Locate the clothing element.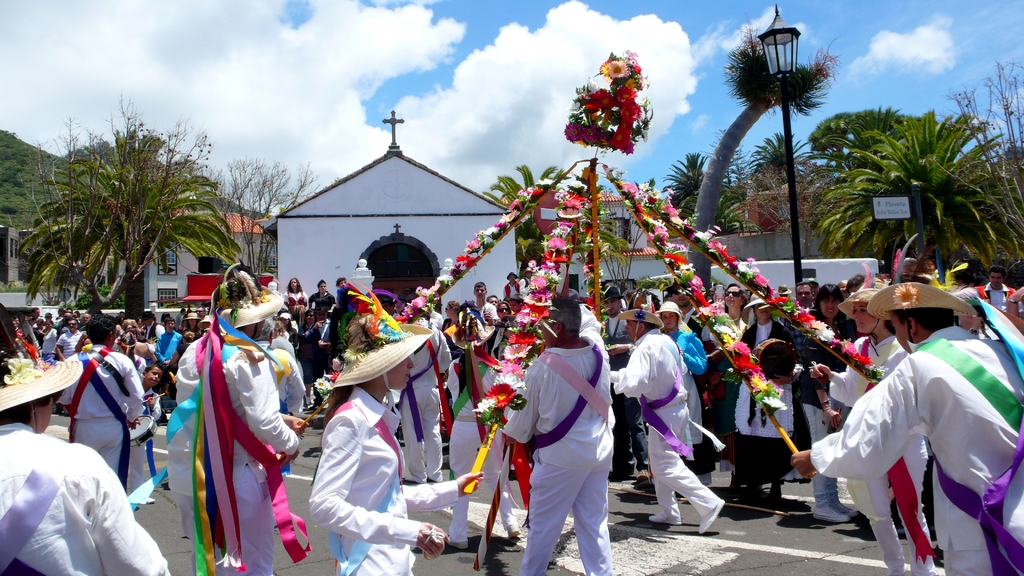
Element bbox: x1=0, y1=419, x2=177, y2=575.
